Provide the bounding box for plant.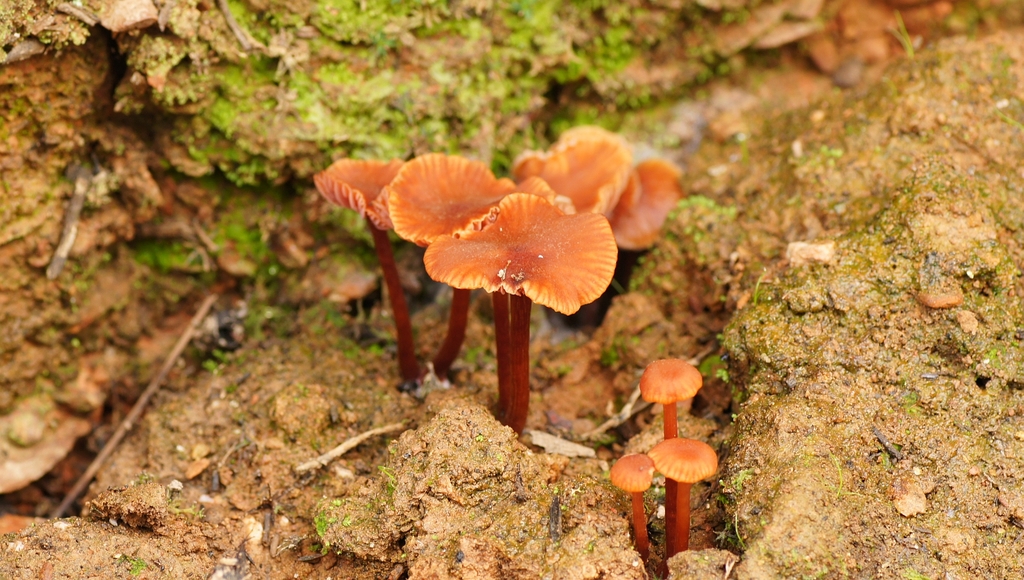
[609,454,653,555].
